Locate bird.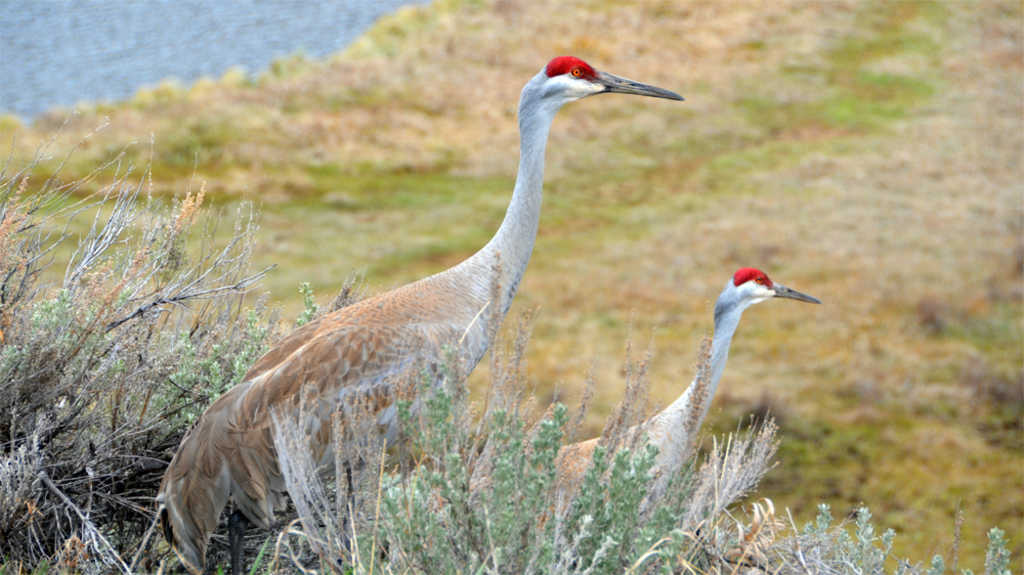
Bounding box: box=[243, 44, 670, 520].
